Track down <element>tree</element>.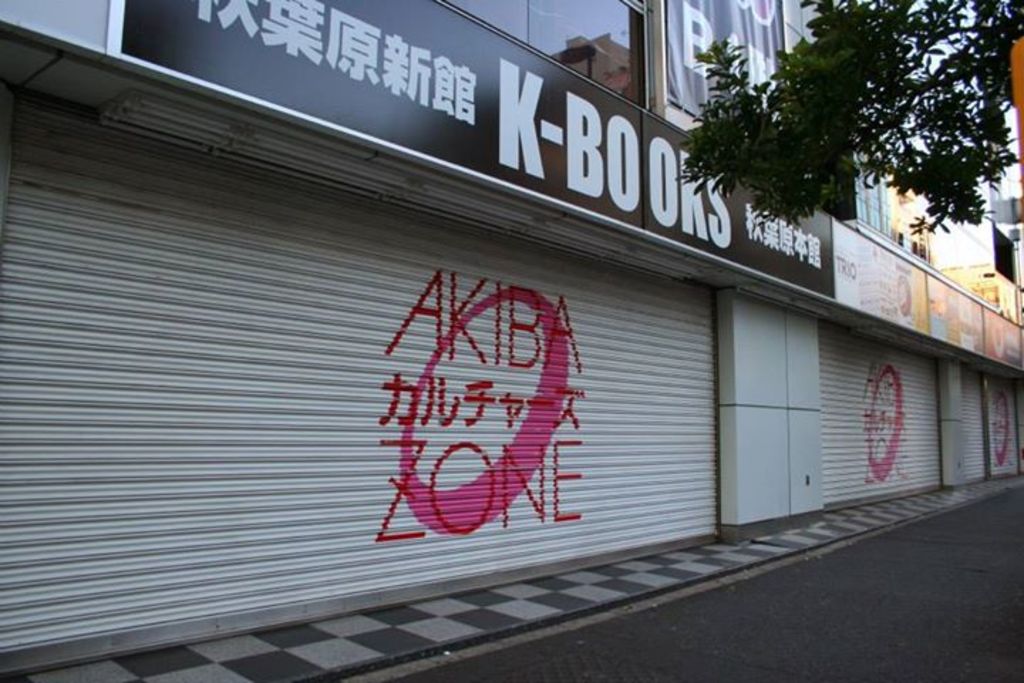
Tracked to 647,13,1023,273.
